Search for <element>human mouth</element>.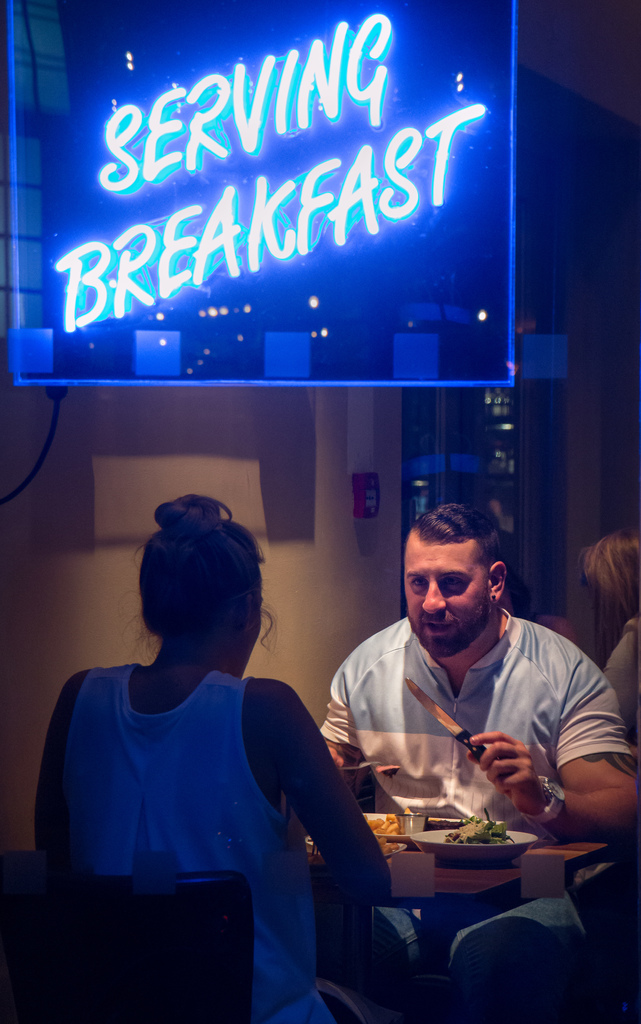
Found at bbox=[421, 619, 460, 636].
